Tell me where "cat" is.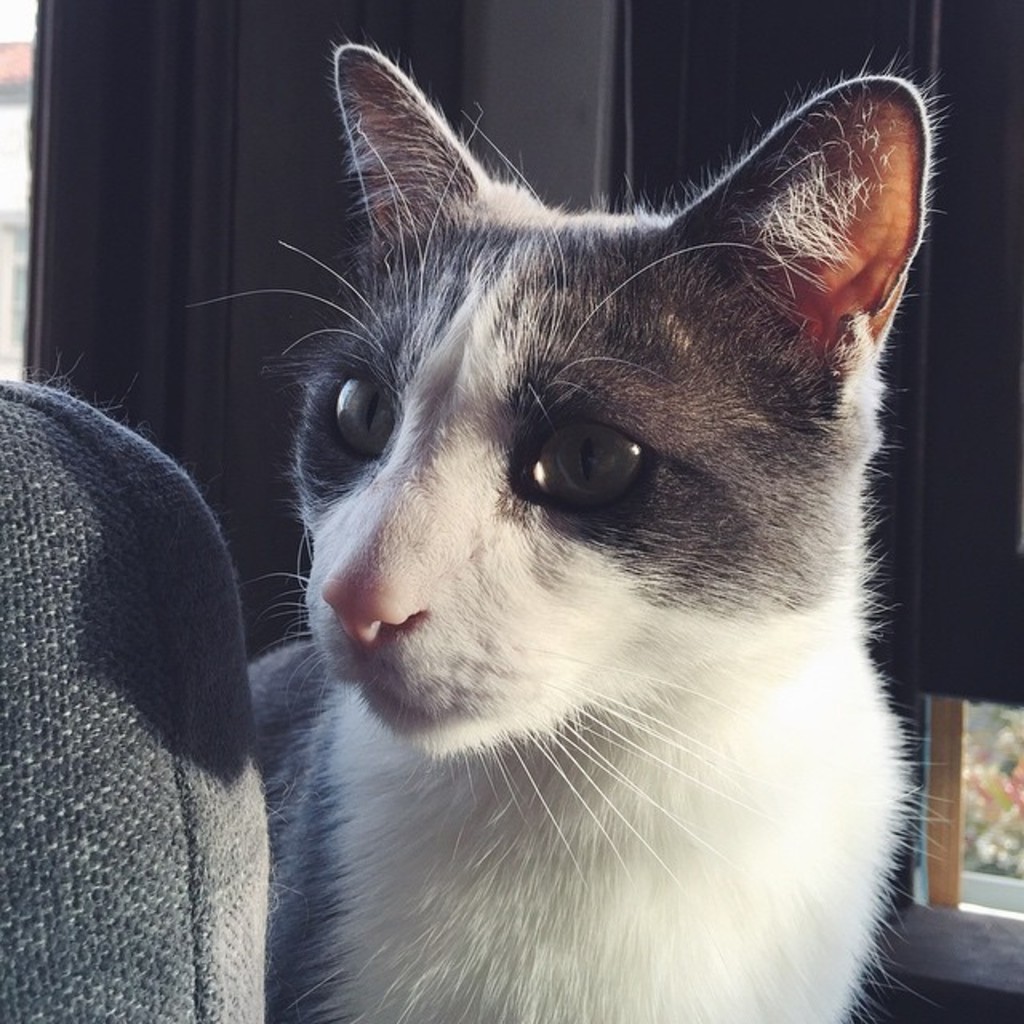
"cat" is at box(186, 40, 936, 1022).
